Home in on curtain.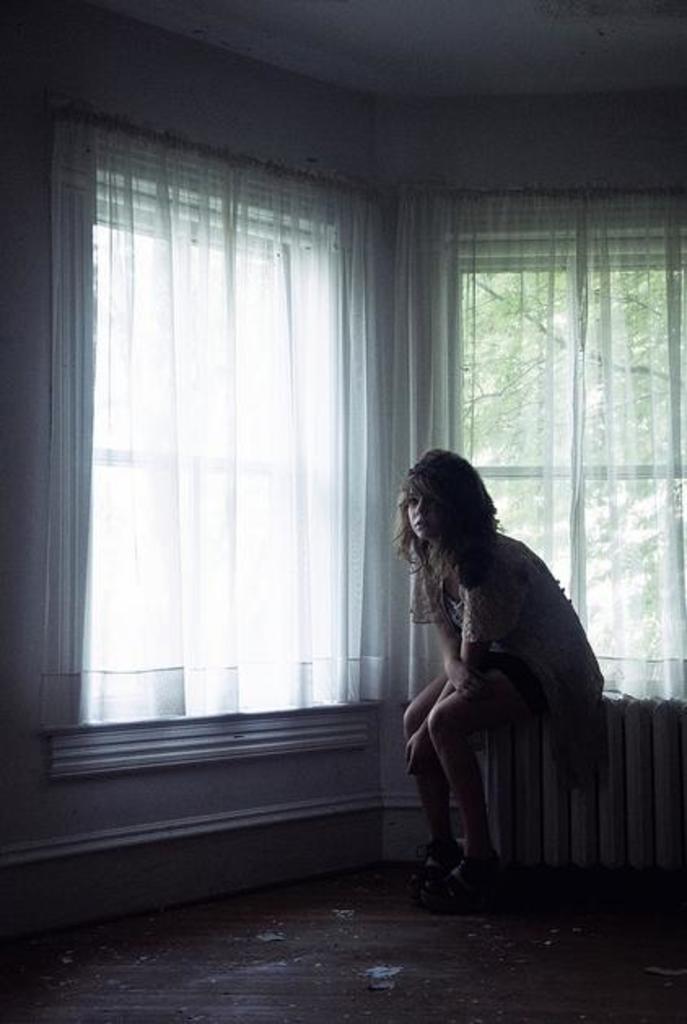
Homed in at pyautogui.locateOnScreen(391, 194, 685, 708).
